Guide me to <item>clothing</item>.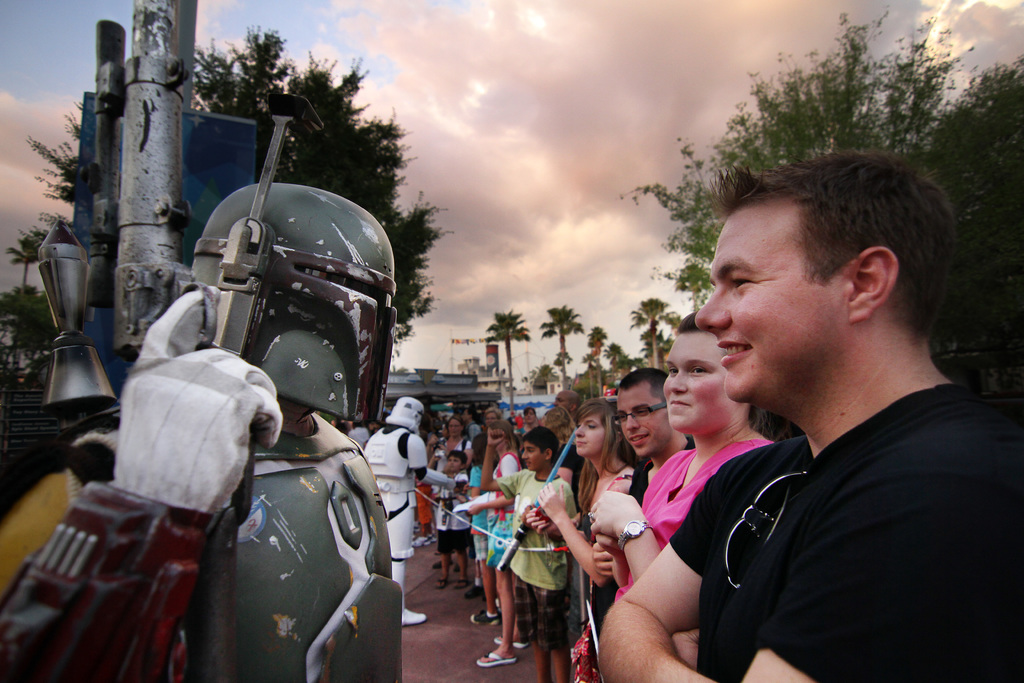
Guidance: 673, 382, 999, 682.
